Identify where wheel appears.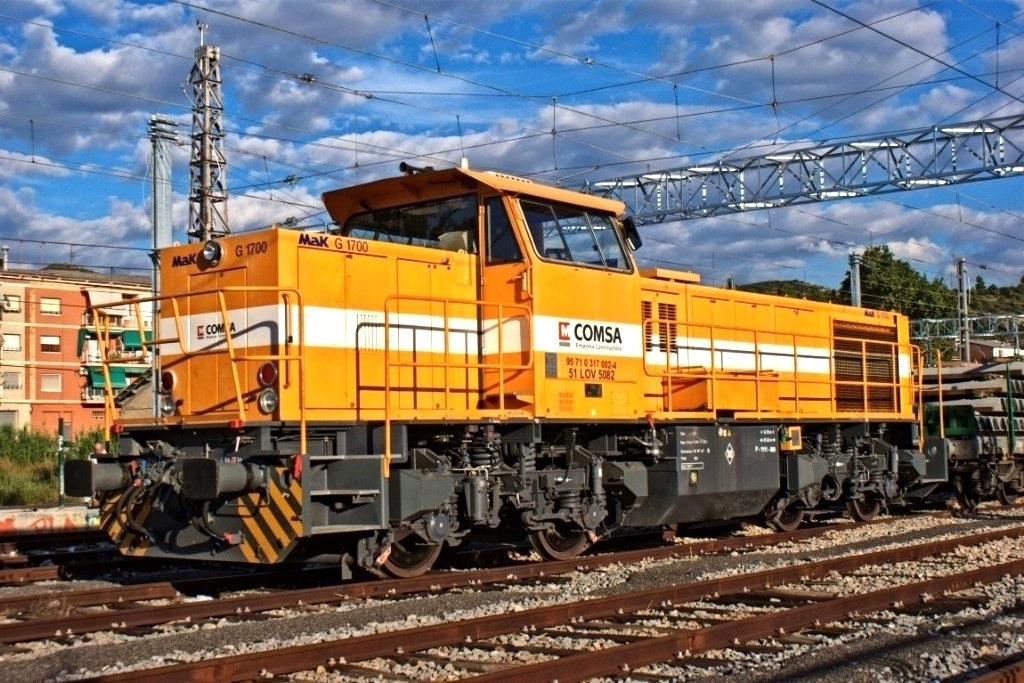
Appears at locate(994, 478, 1020, 503).
